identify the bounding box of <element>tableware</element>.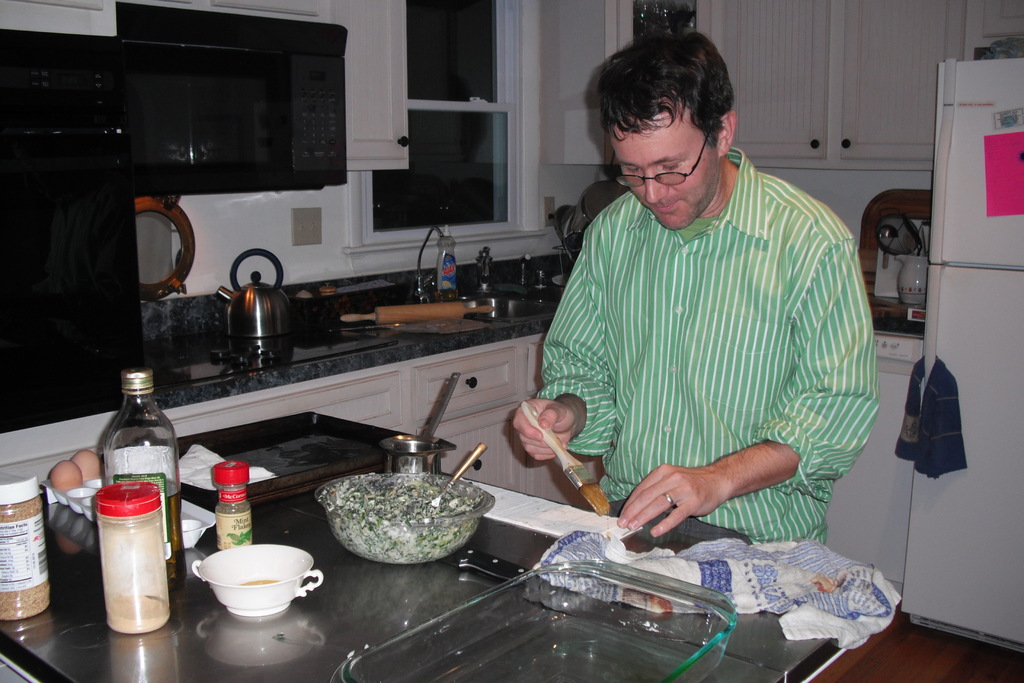
x1=420 y1=367 x2=461 y2=441.
